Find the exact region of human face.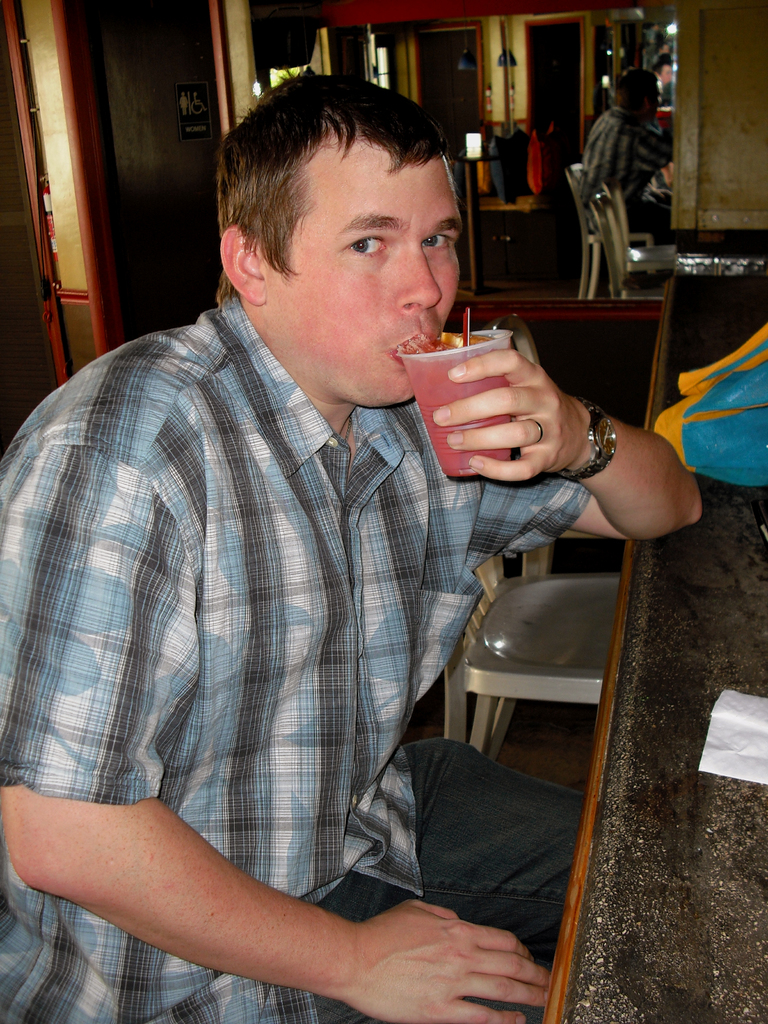
Exact region: {"x1": 275, "y1": 131, "x2": 465, "y2": 405}.
